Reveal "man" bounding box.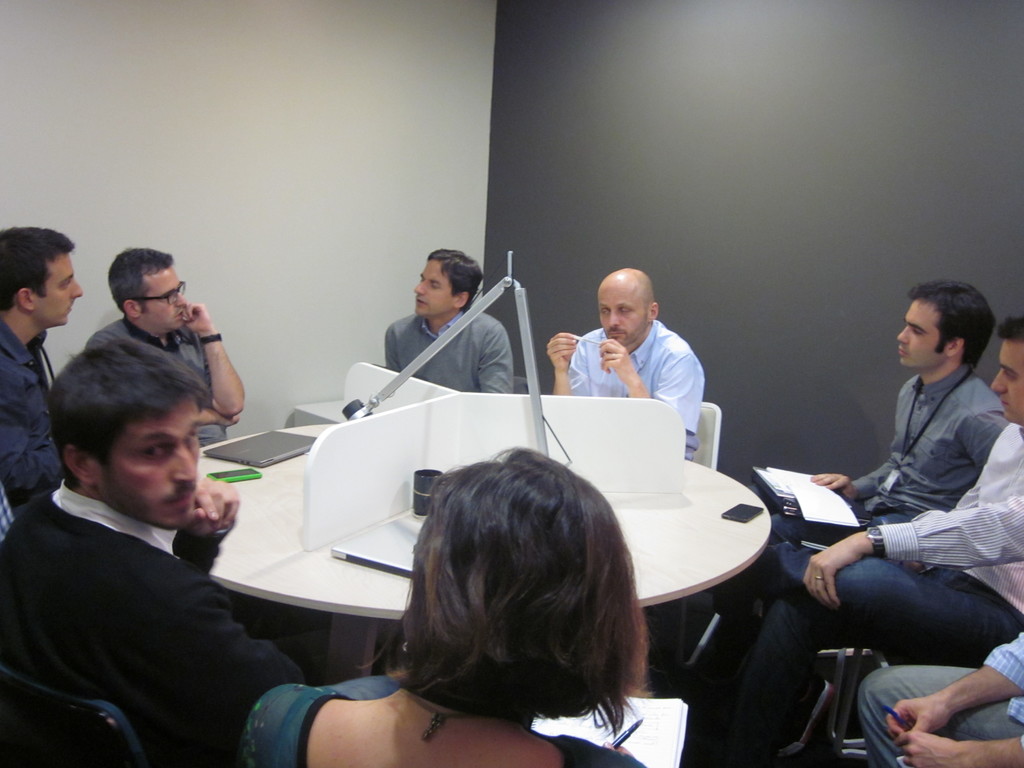
Revealed: [x1=0, y1=230, x2=86, y2=508].
